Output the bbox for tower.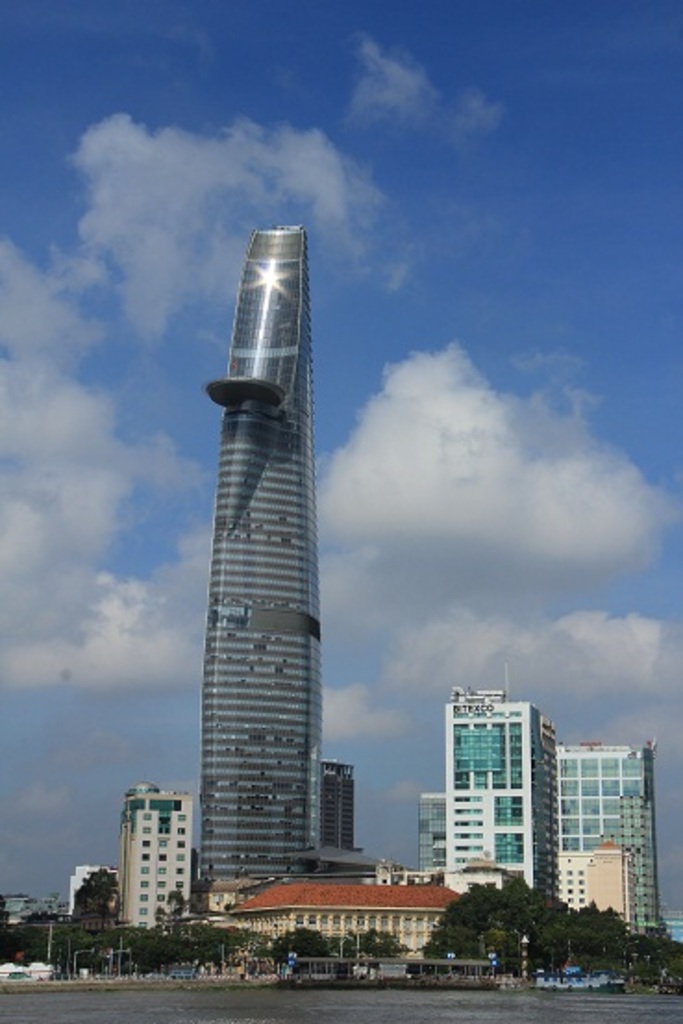
{"left": 548, "top": 737, "right": 663, "bottom": 961}.
